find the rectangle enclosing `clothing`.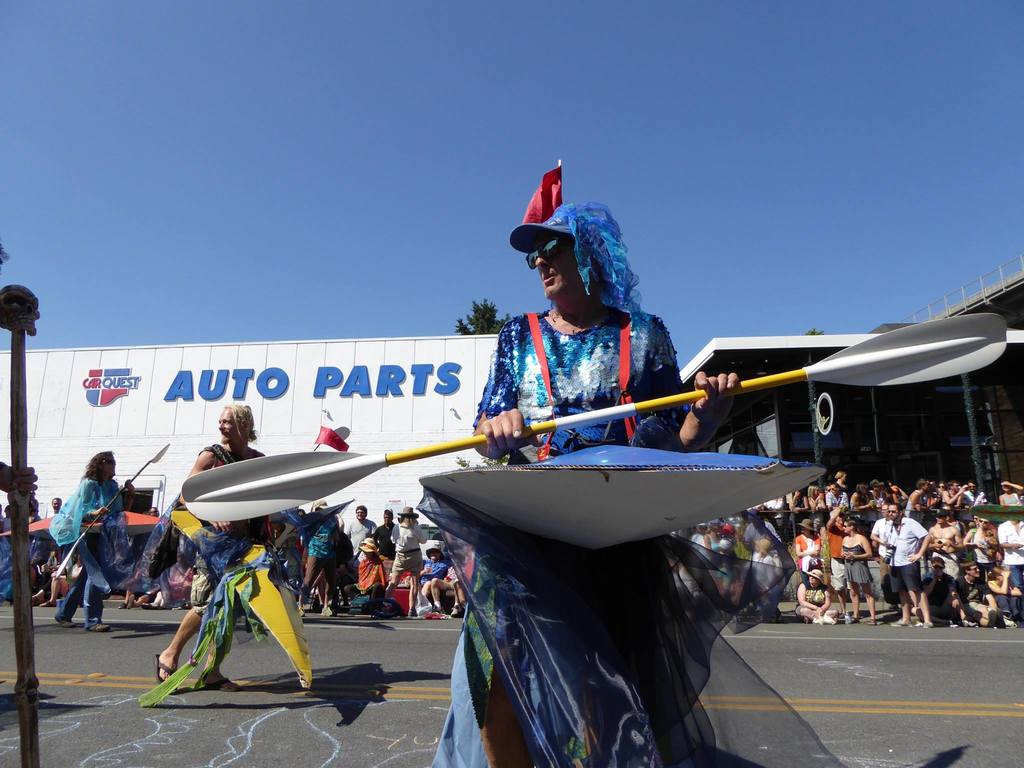
Rect(49, 469, 127, 628).
